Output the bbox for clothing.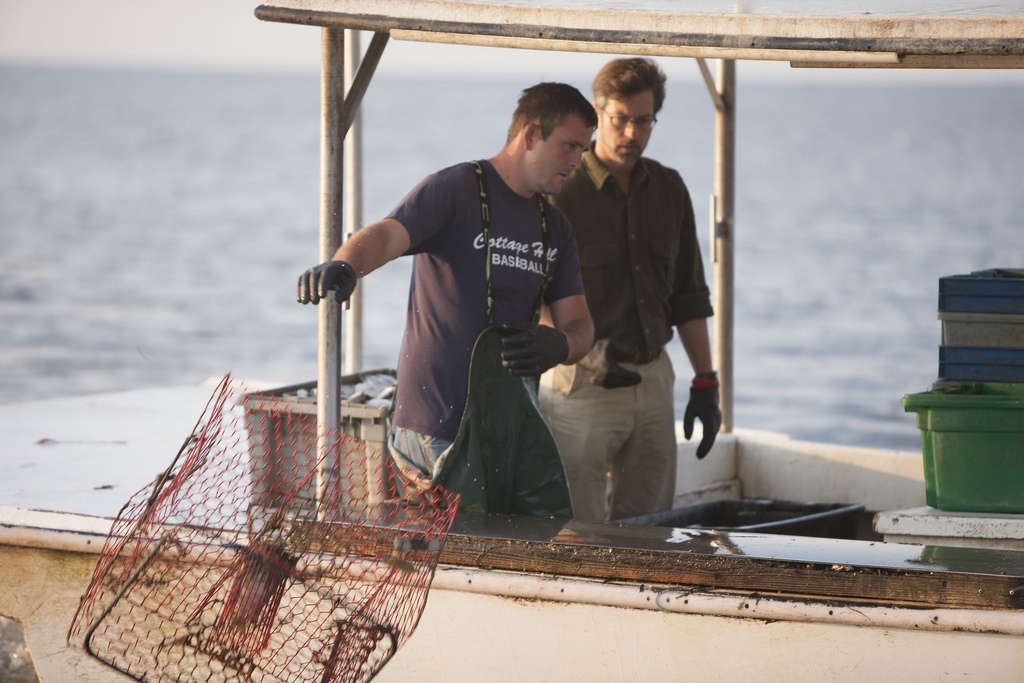
(338, 124, 594, 497).
